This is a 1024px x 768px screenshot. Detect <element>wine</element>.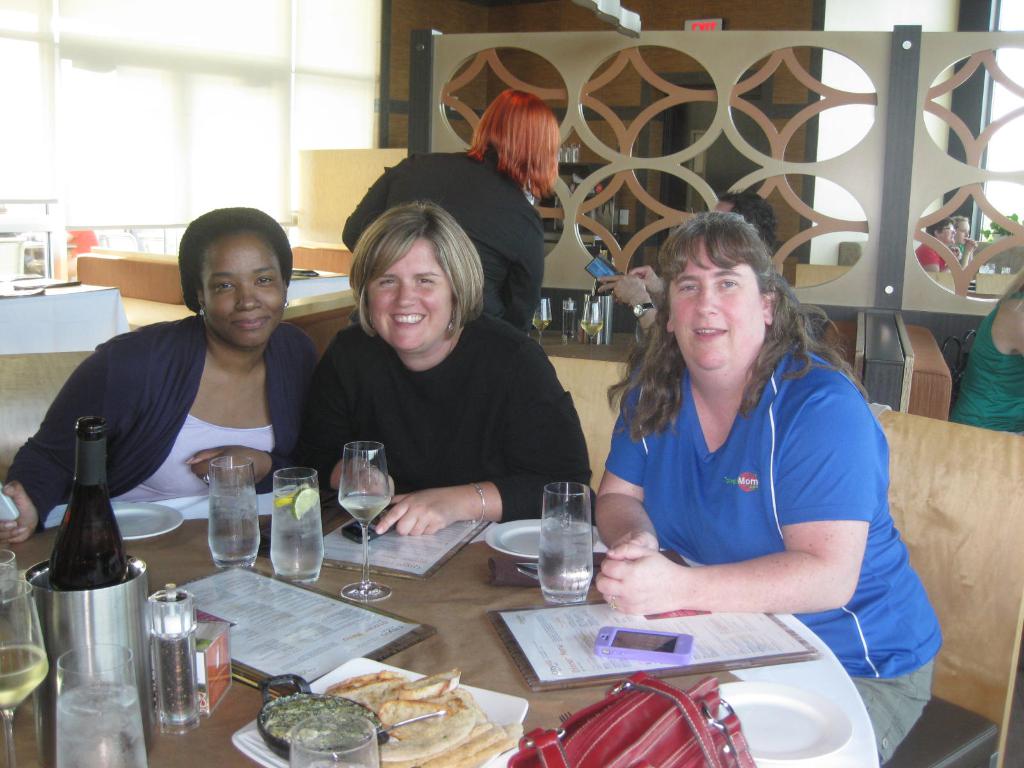
select_region(337, 492, 388, 524).
